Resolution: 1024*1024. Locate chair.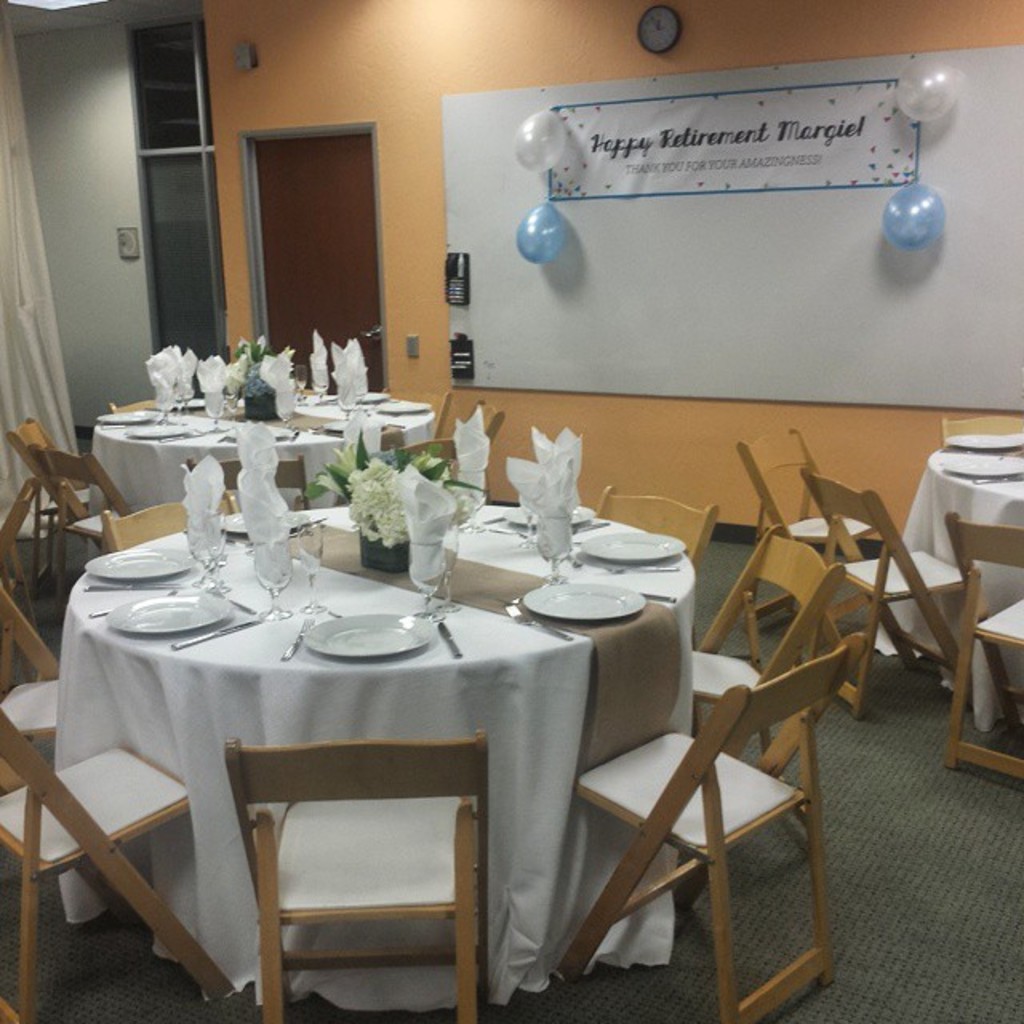
[left=106, top=389, right=178, bottom=418].
